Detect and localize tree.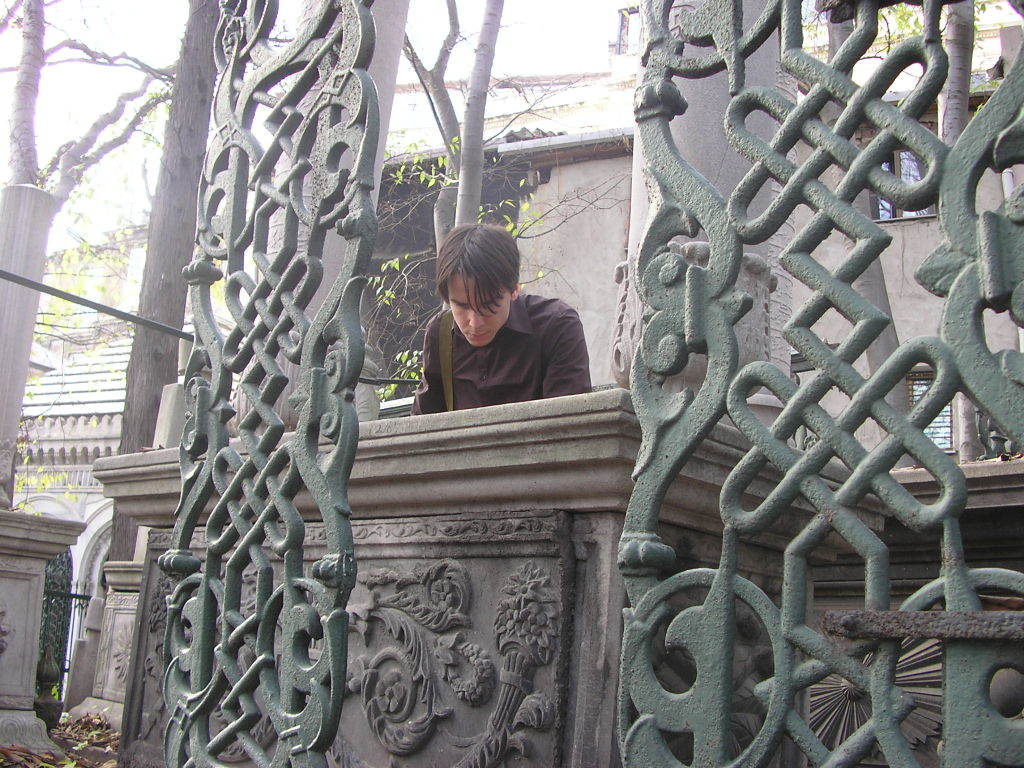
Localized at {"left": 0, "top": 0, "right": 656, "bottom": 526}.
